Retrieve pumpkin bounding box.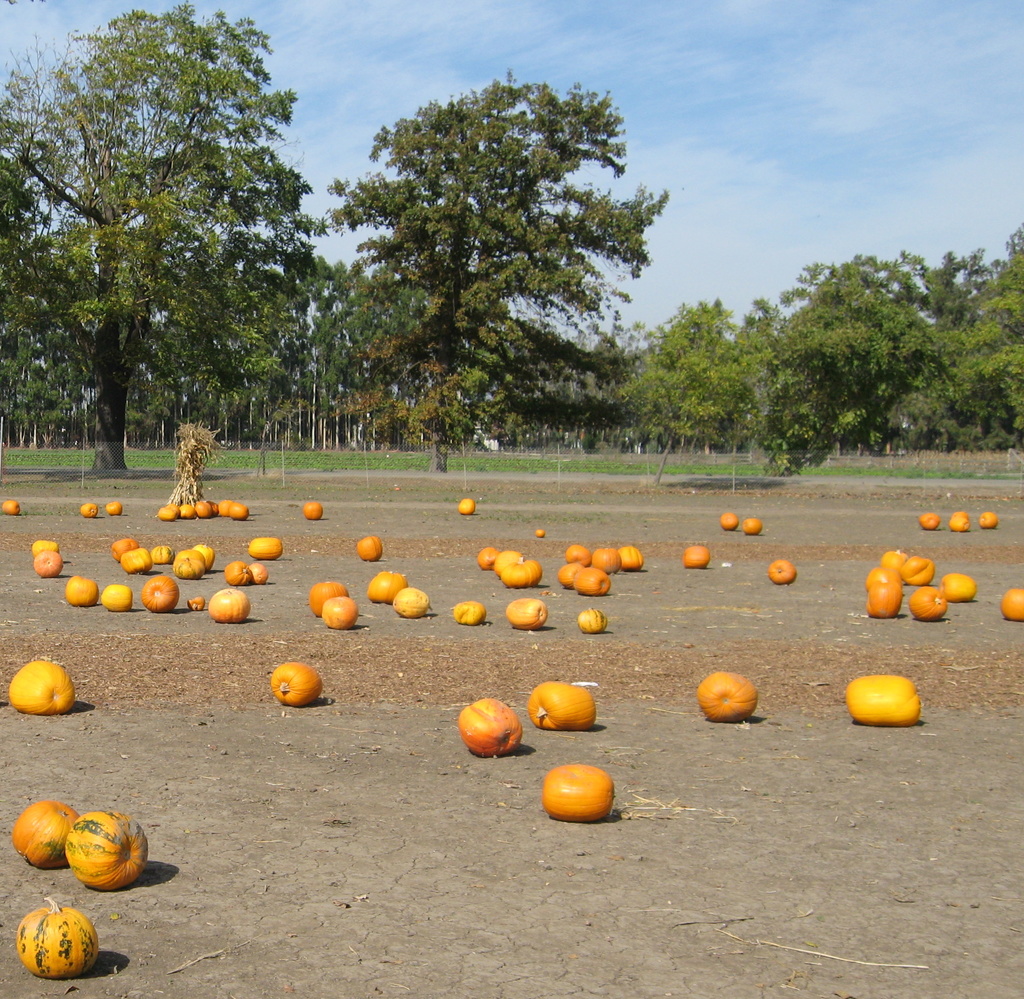
Bounding box: (321, 595, 364, 629).
